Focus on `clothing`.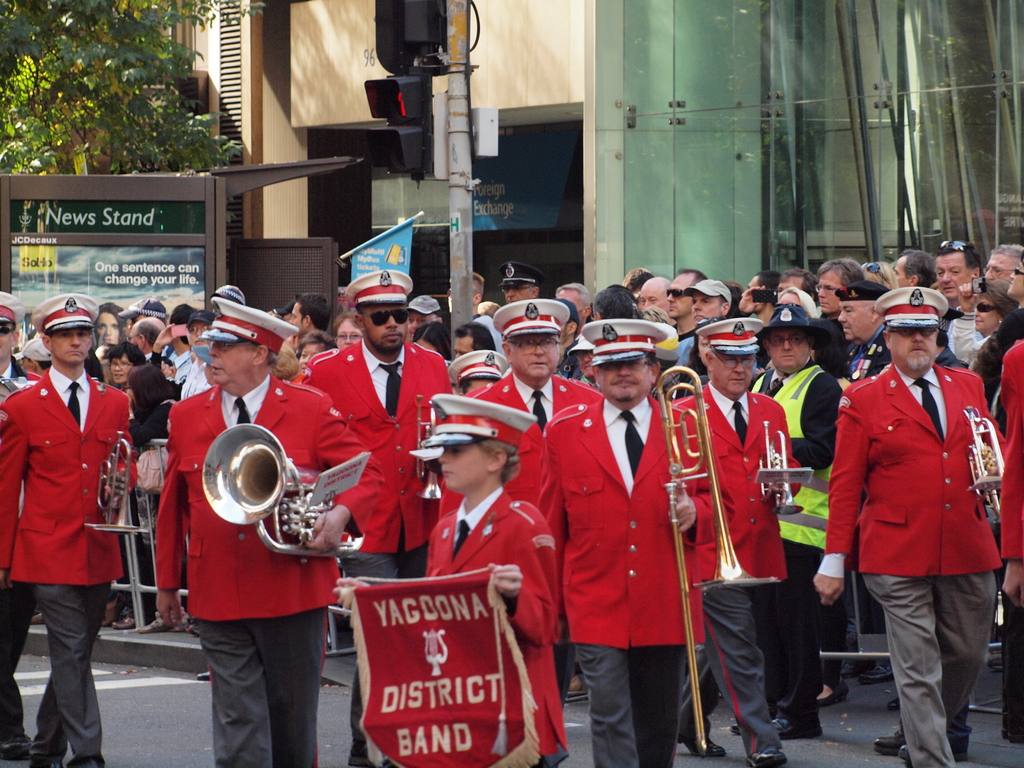
Focused at bbox=(4, 357, 122, 762).
